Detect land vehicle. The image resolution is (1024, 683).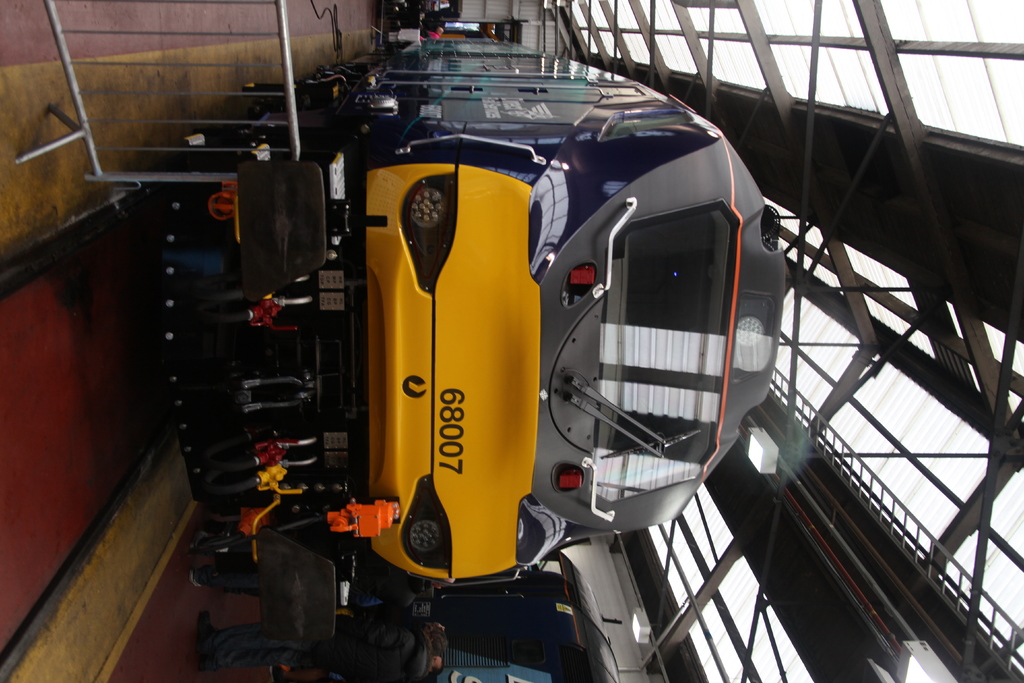
<box>104,58,767,643</box>.
